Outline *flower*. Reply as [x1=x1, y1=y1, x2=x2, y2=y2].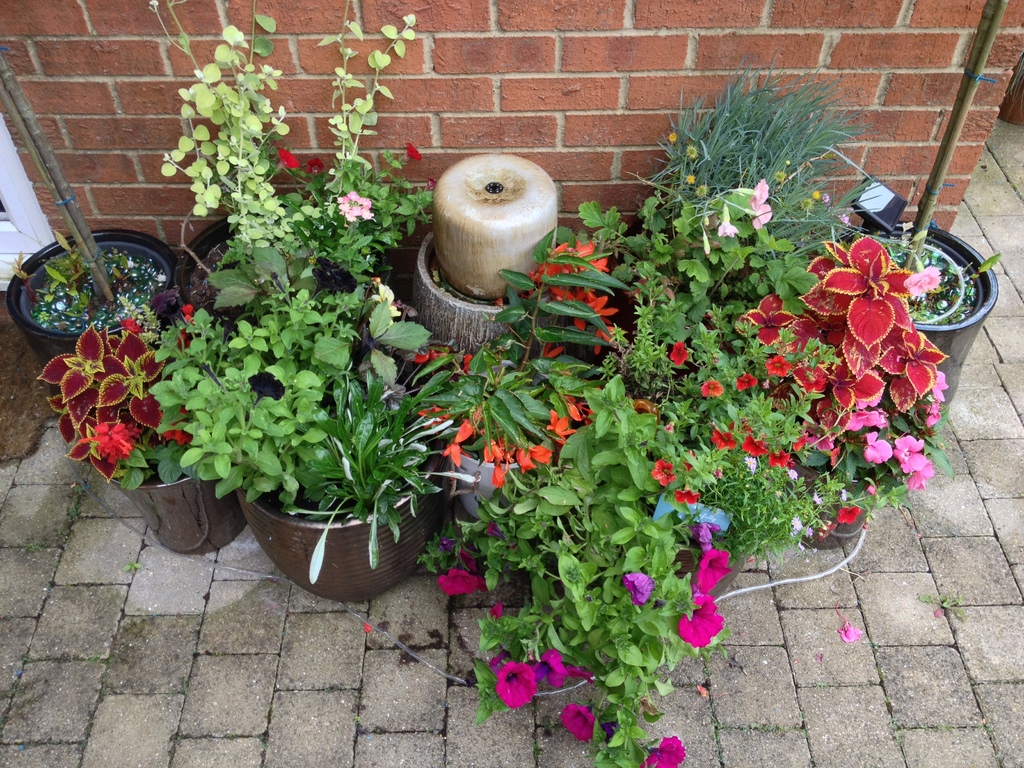
[x1=712, y1=426, x2=735, y2=451].
